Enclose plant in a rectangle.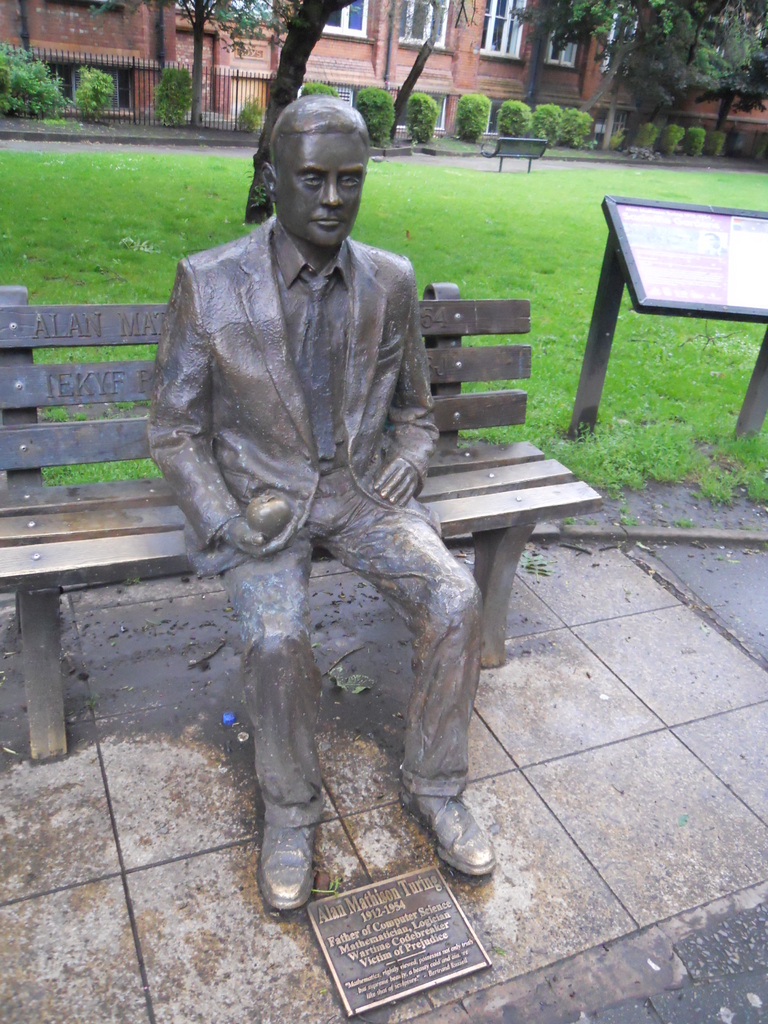
663/120/682/154.
